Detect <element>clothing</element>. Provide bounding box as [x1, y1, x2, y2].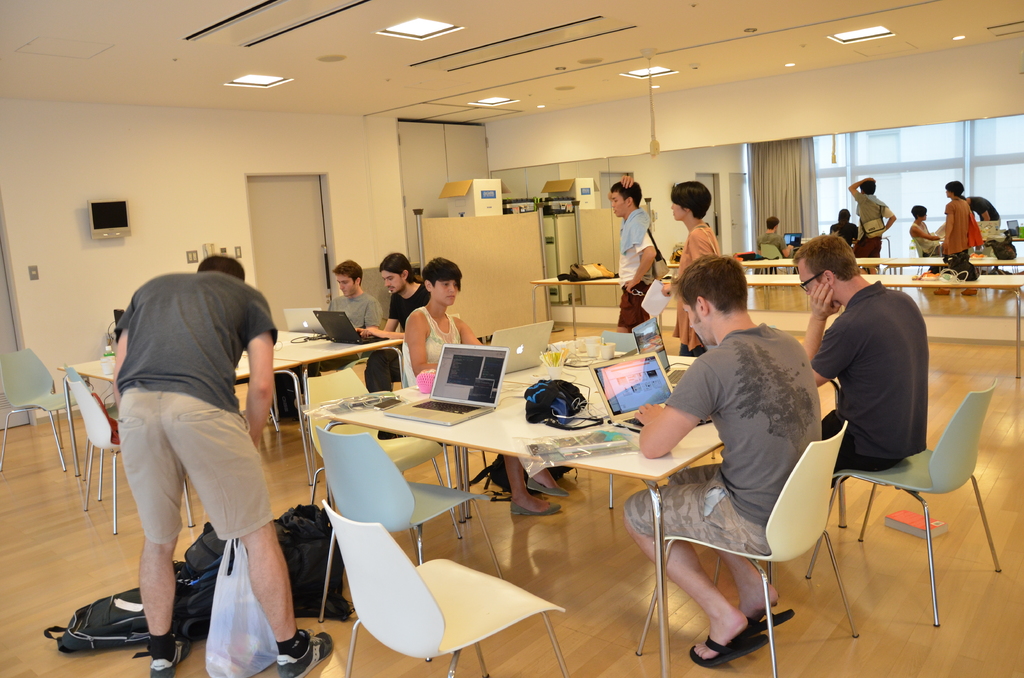
[628, 323, 840, 553].
